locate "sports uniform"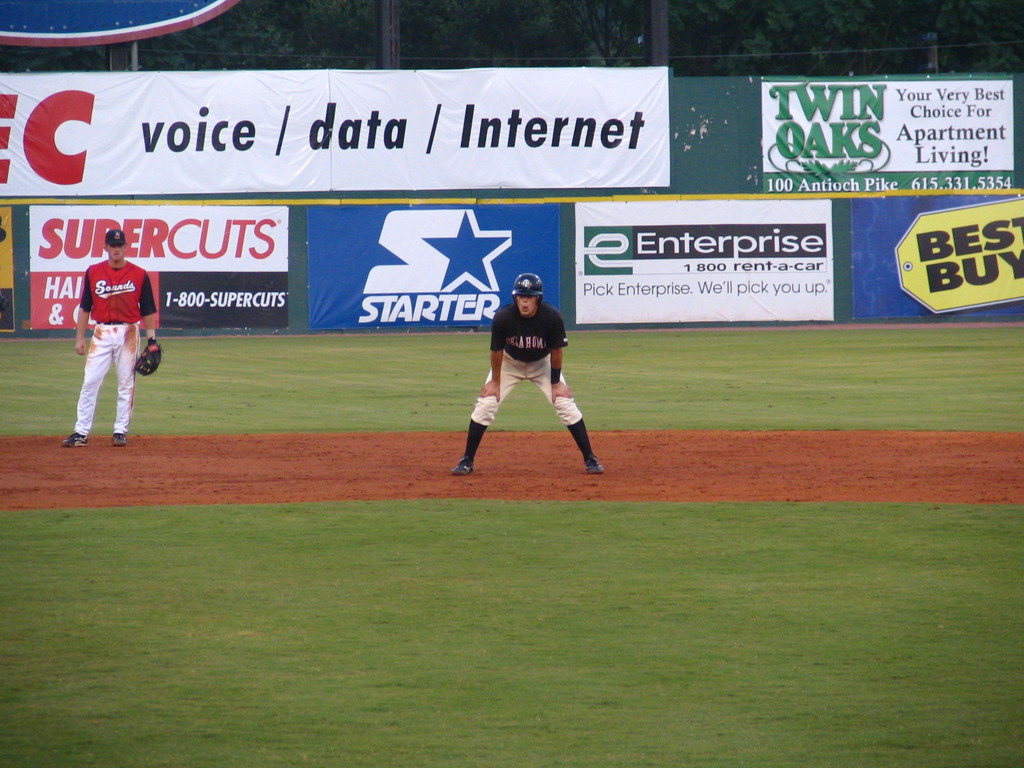
crop(452, 269, 612, 477)
